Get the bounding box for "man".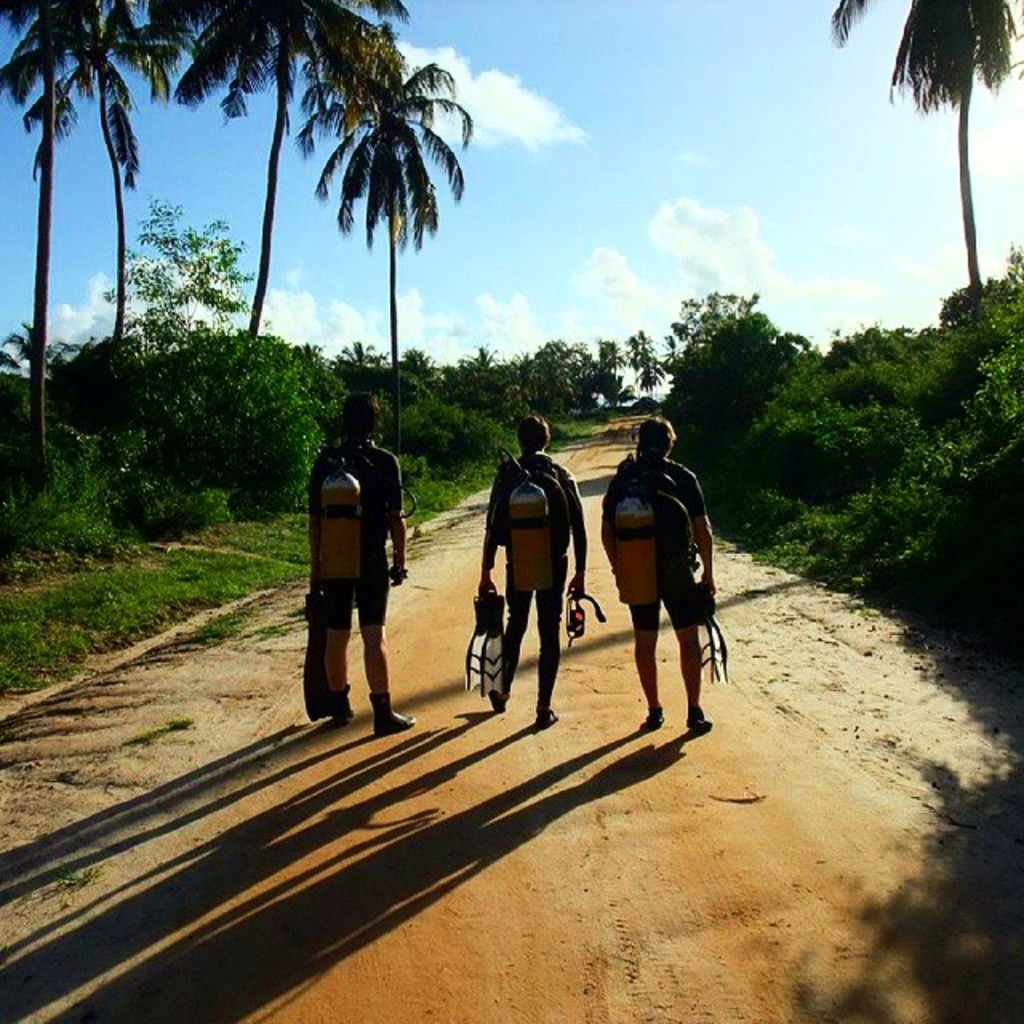
x1=610 y1=405 x2=720 y2=731.
